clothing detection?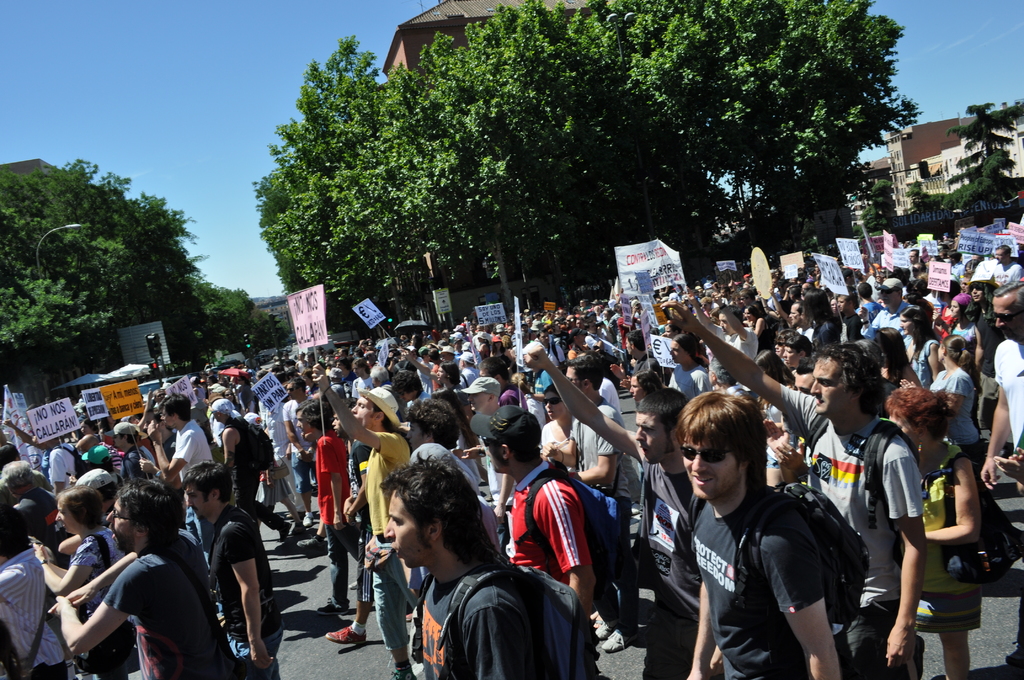
948 321 974 345
